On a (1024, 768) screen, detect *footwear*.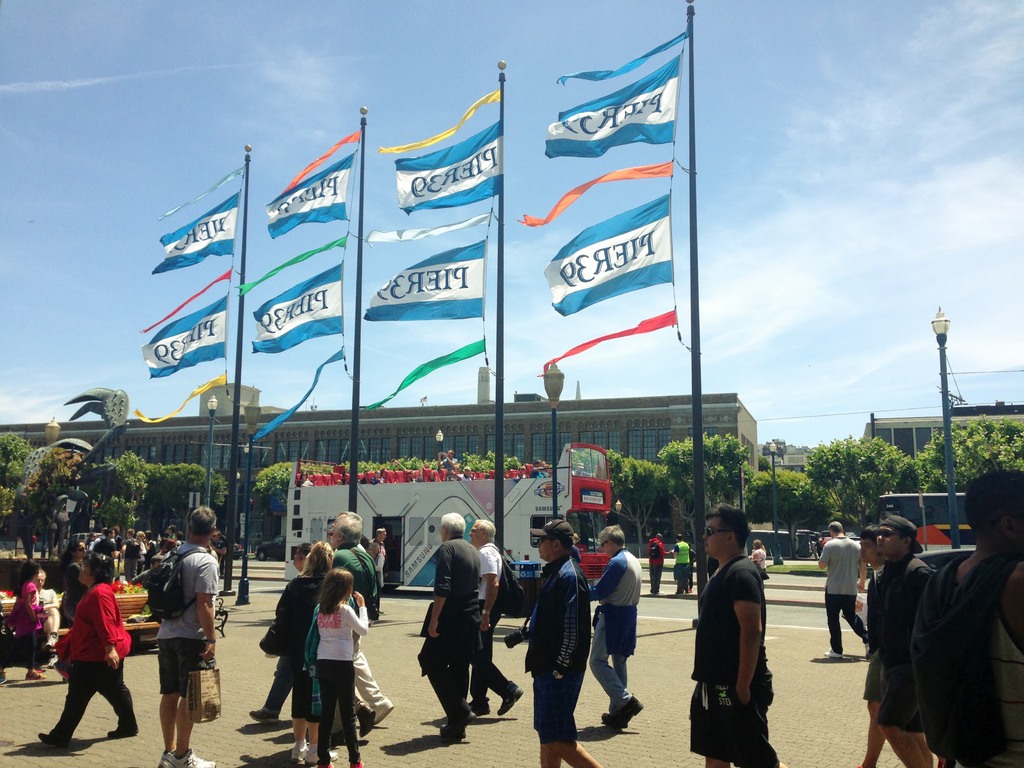
(x1=349, y1=759, x2=366, y2=767).
